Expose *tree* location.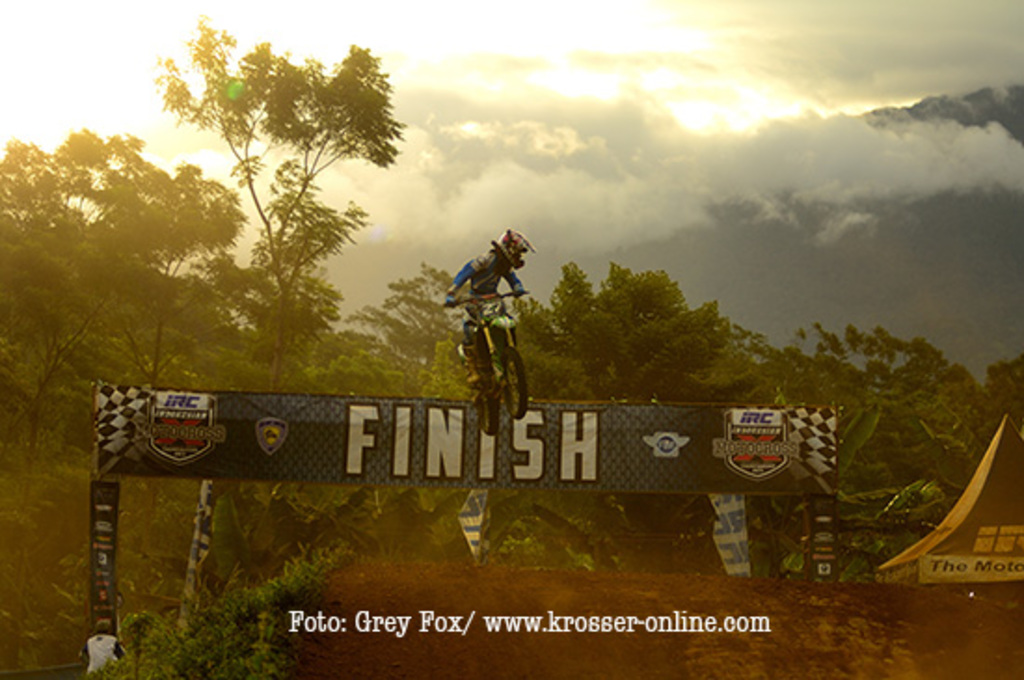
Exposed at box(147, 2, 402, 388).
